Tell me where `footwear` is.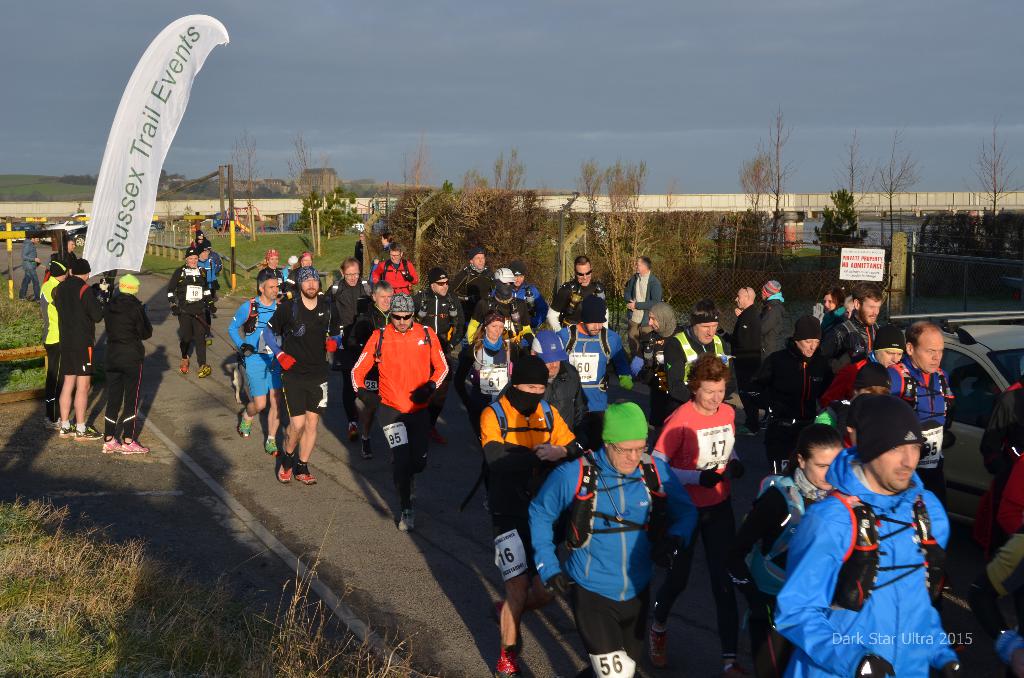
`footwear` is at 122:442:149:453.
